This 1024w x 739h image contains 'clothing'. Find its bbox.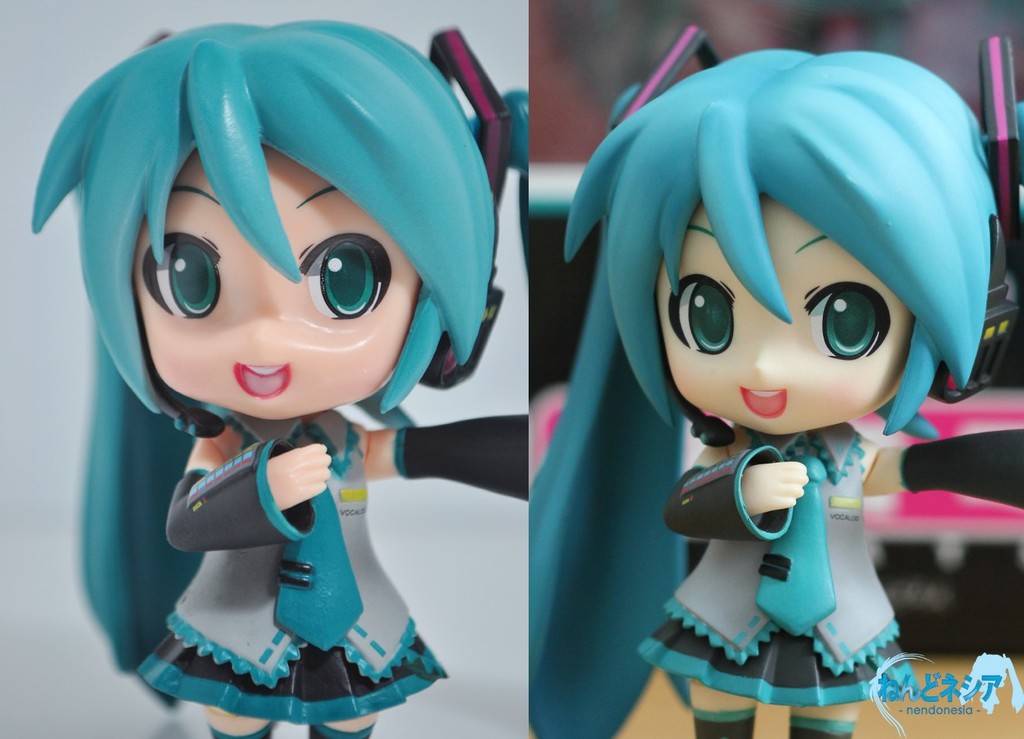
select_region(93, 388, 459, 713).
